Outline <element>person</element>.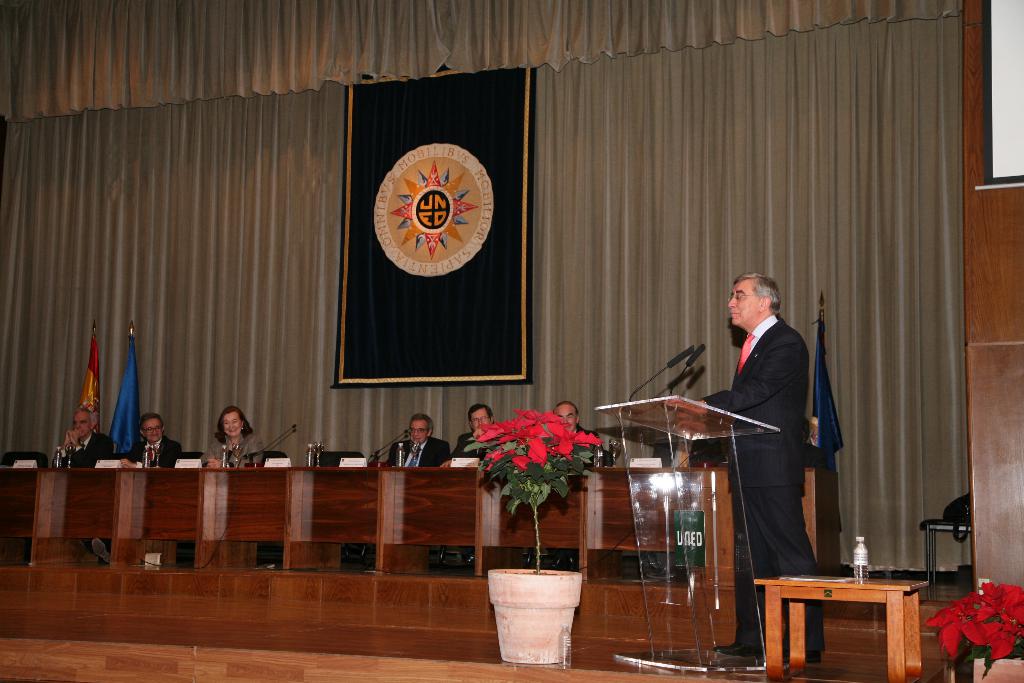
Outline: [723, 236, 847, 634].
